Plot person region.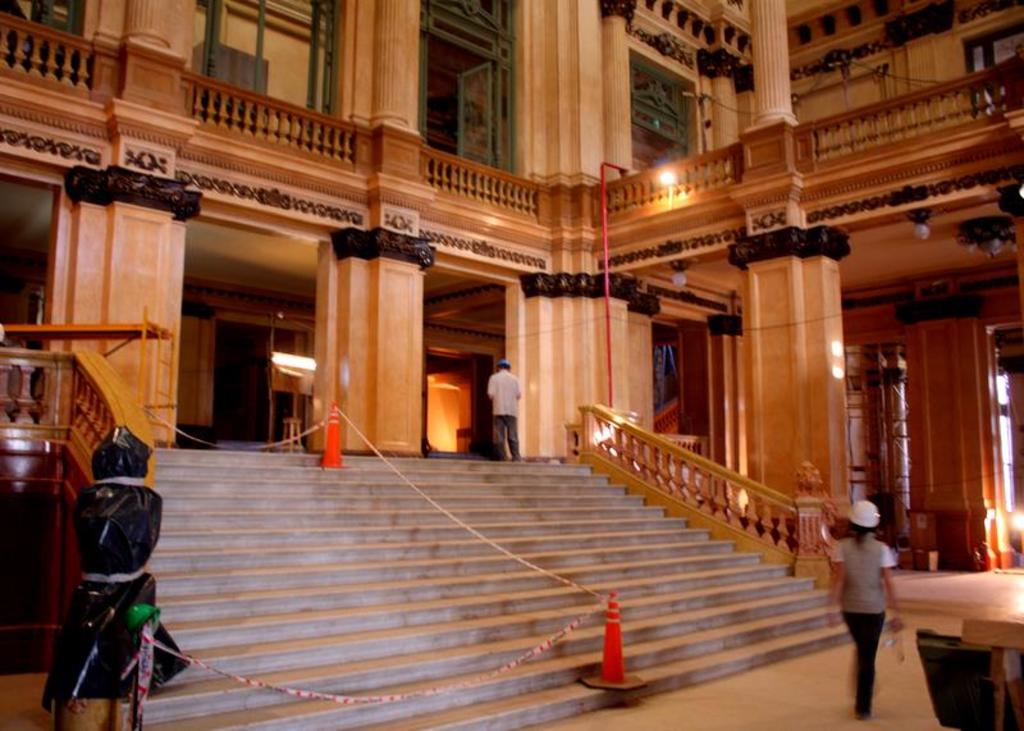
Plotted at x1=819 y1=502 x2=905 y2=705.
